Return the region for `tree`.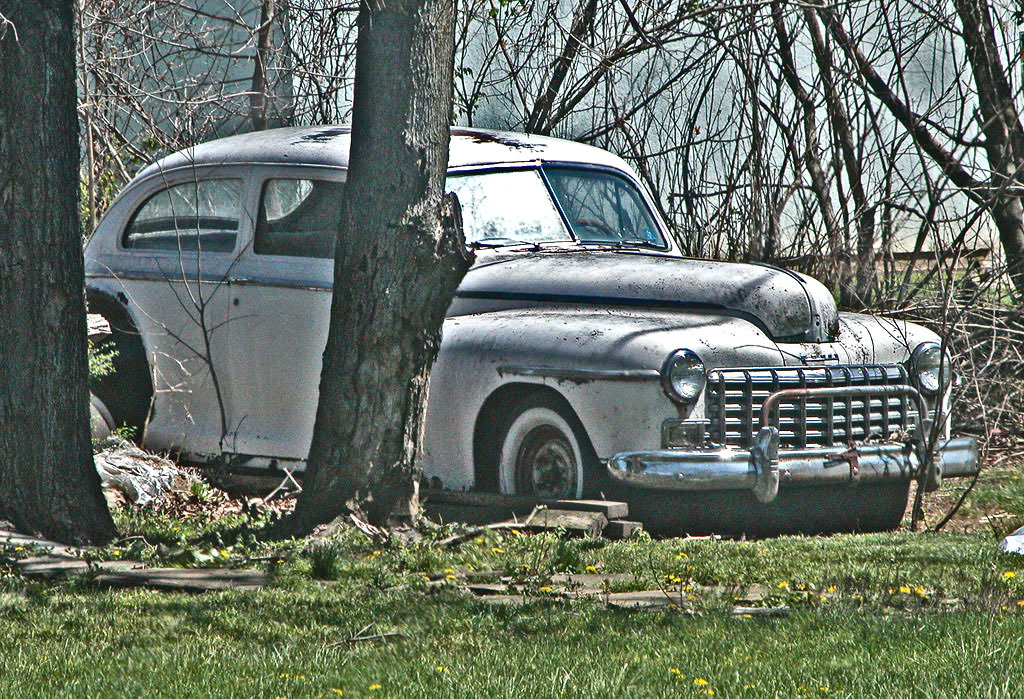
x1=654 y1=14 x2=1014 y2=340.
